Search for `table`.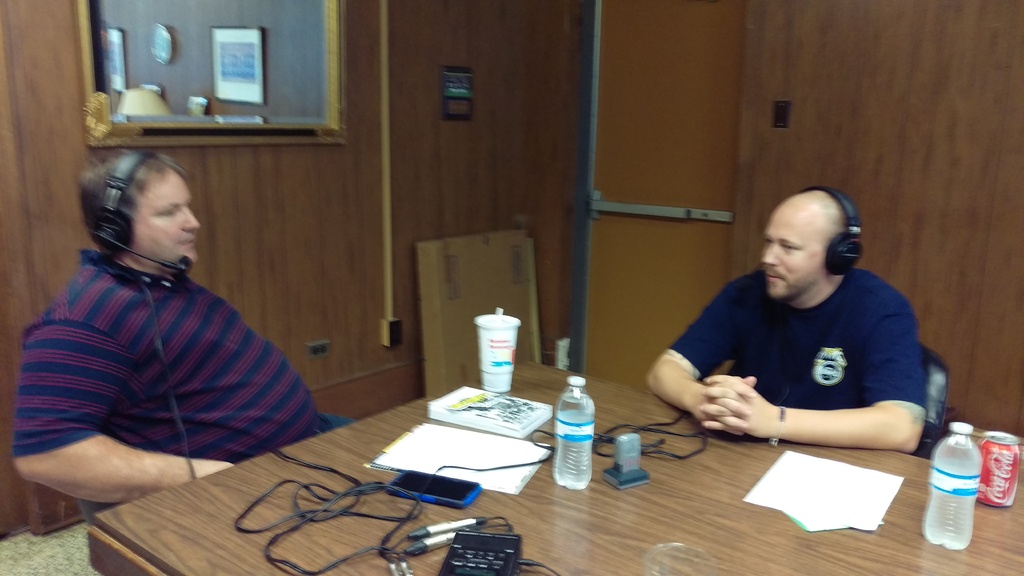
Found at [left=291, top=373, right=1016, bottom=574].
